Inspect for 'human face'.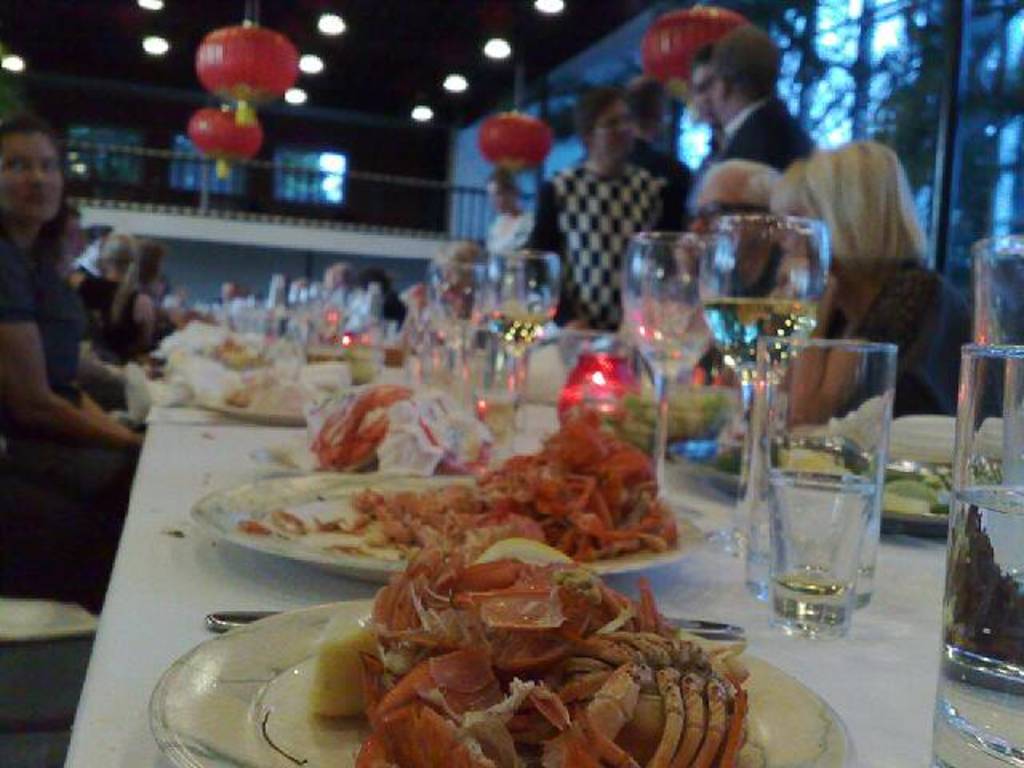
Inspection: 688:59:714:120.
